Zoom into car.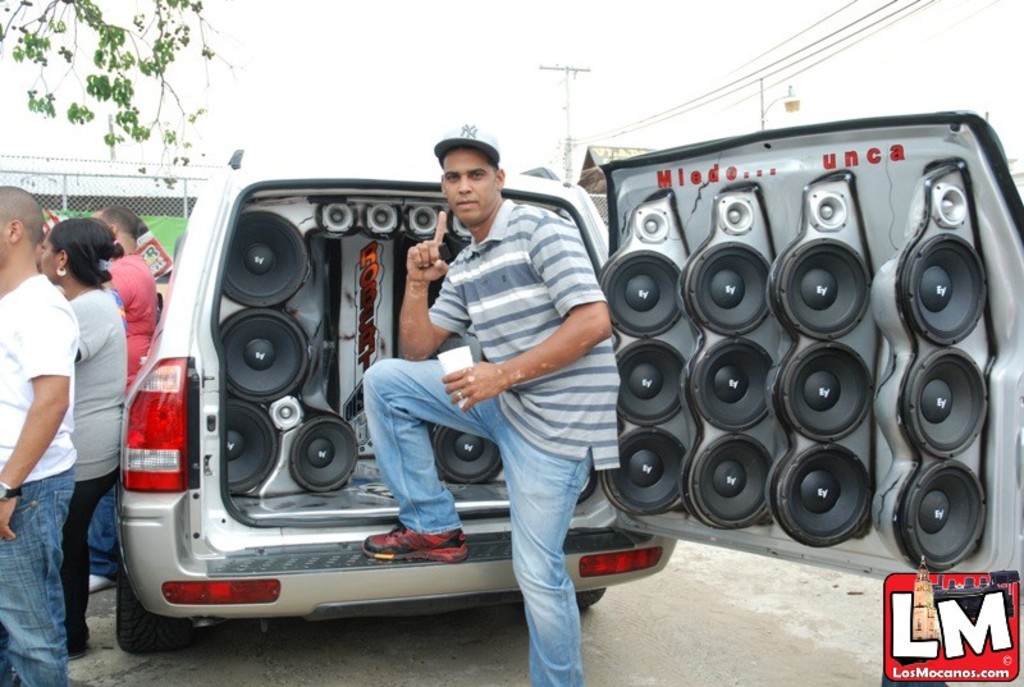
Zoom target: left=114, top=106, right=1023, bottom=655.
